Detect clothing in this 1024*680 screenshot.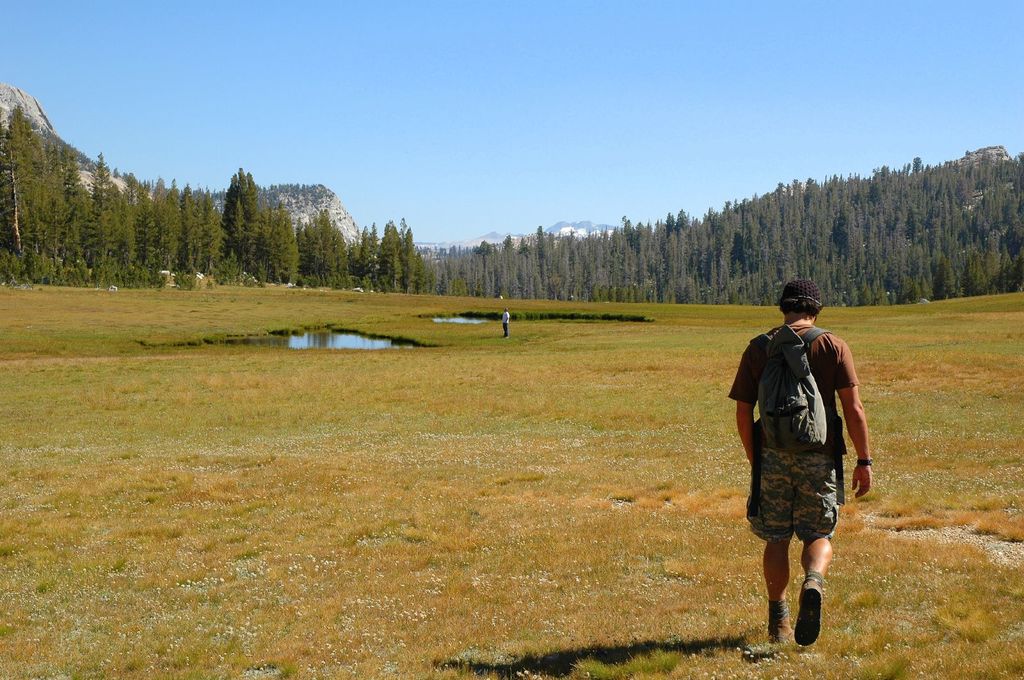
Detection: bbox=(749, 301, 863, 574).
